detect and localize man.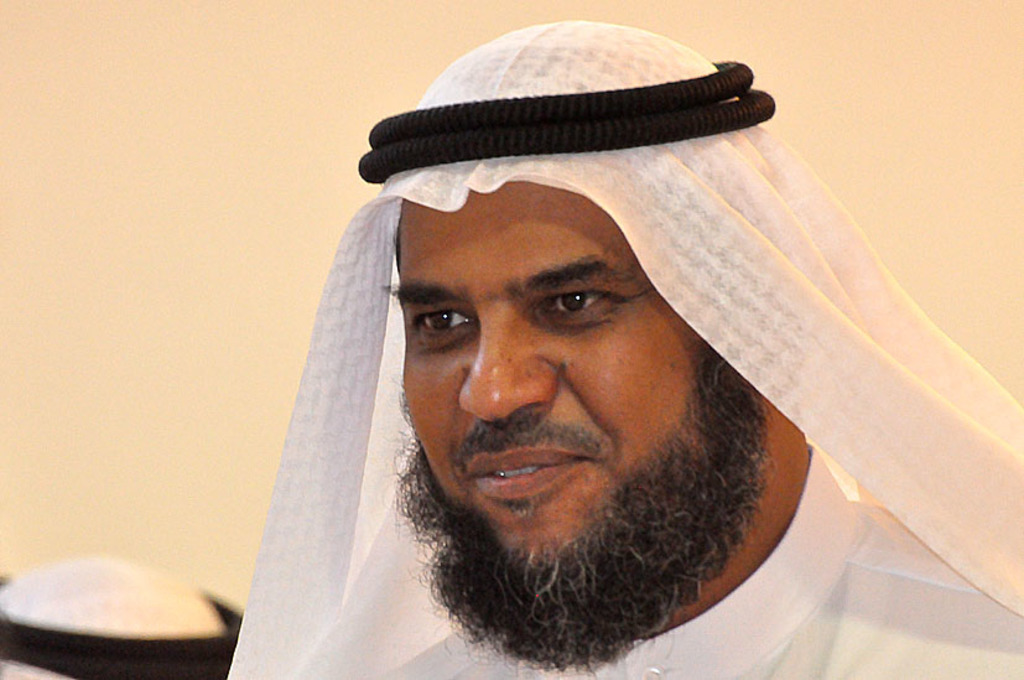
Localized at [199, 72, 967, 679].
